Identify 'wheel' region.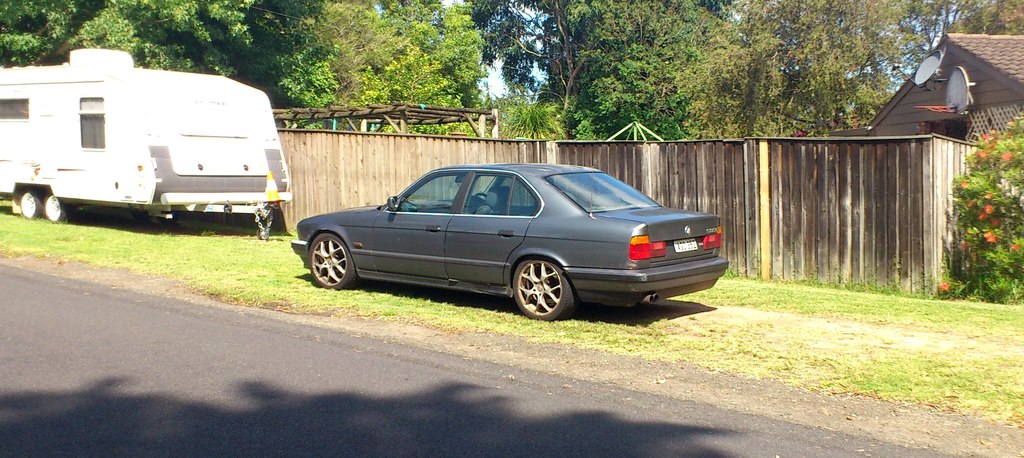
Region: <region>46, 195, 67, 221</region>.
